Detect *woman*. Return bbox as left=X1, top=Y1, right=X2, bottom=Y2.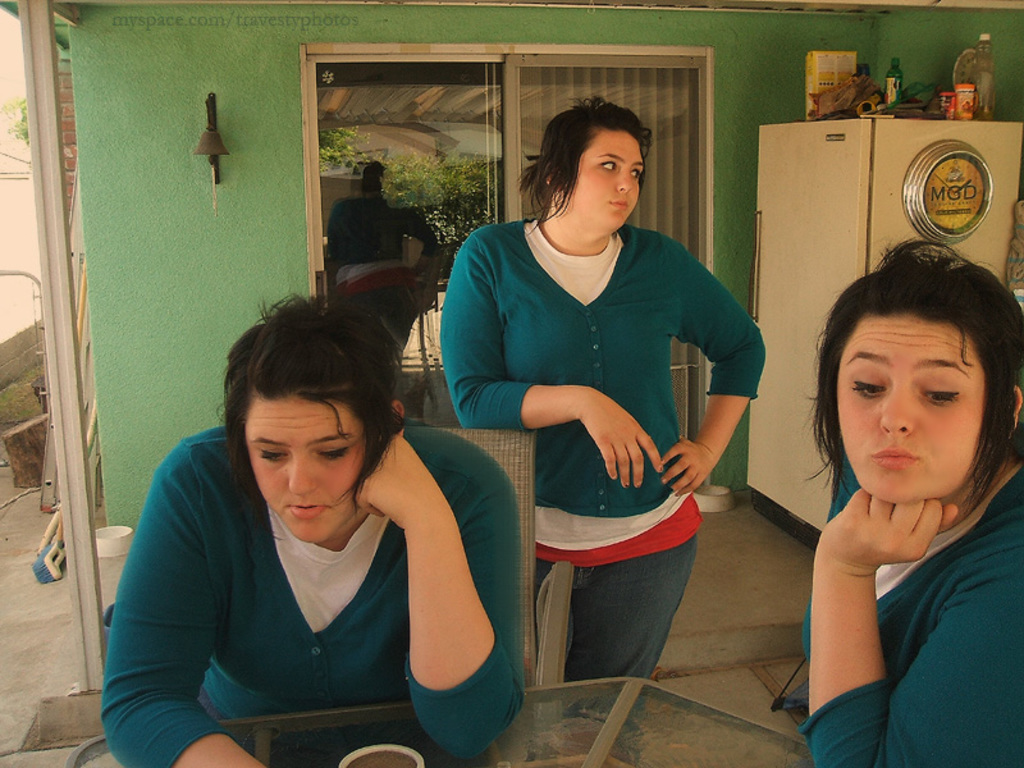
left=442, top=101, right=748, bottom=719.
